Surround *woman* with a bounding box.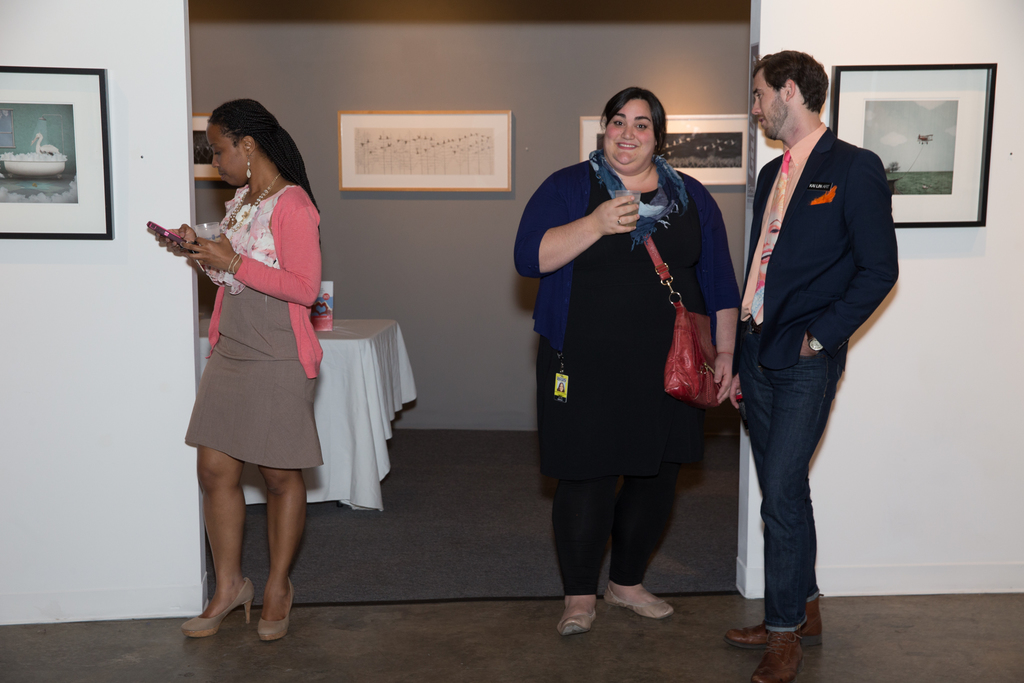
bbox=[143, 97, 326, 645].
